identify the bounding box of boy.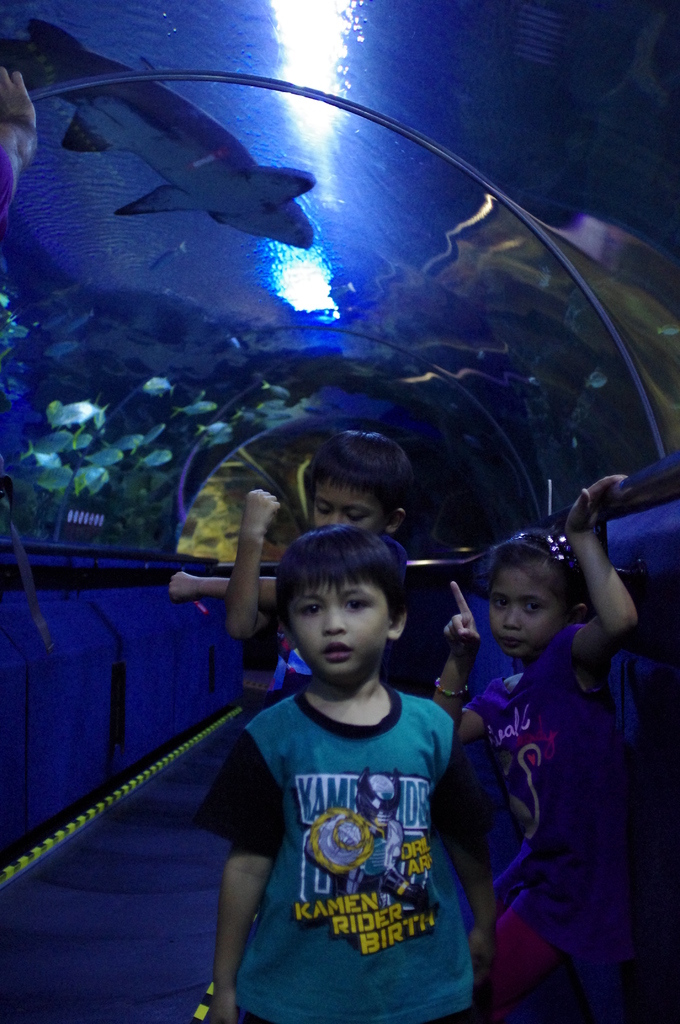
locate(168, 435, 423, 700).
